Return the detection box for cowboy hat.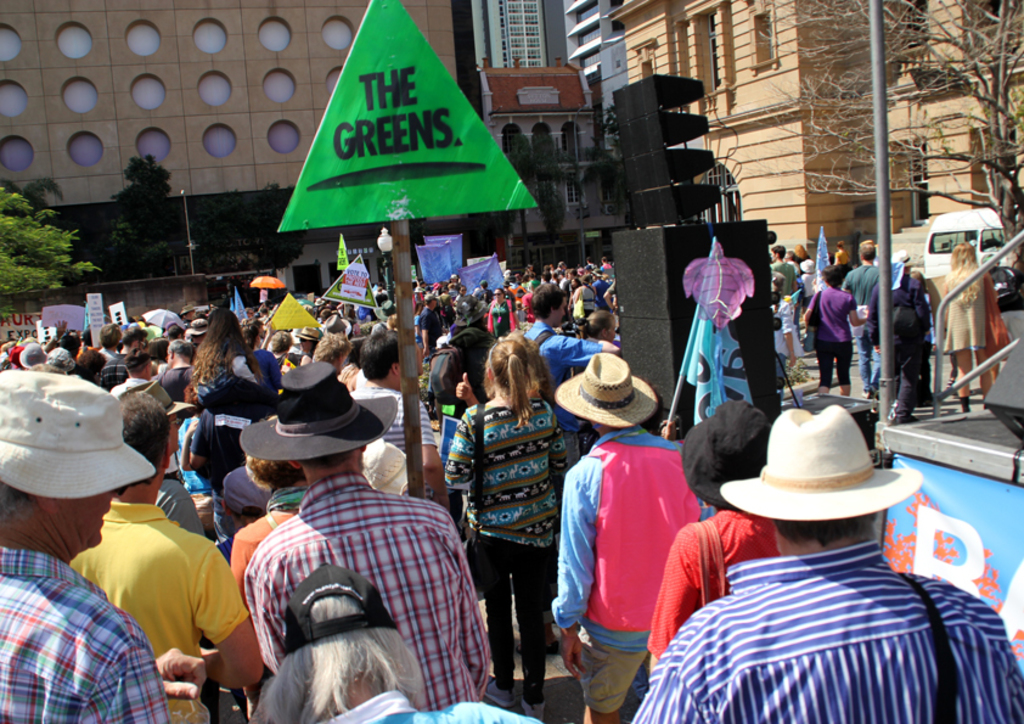
293,325,321,343.
